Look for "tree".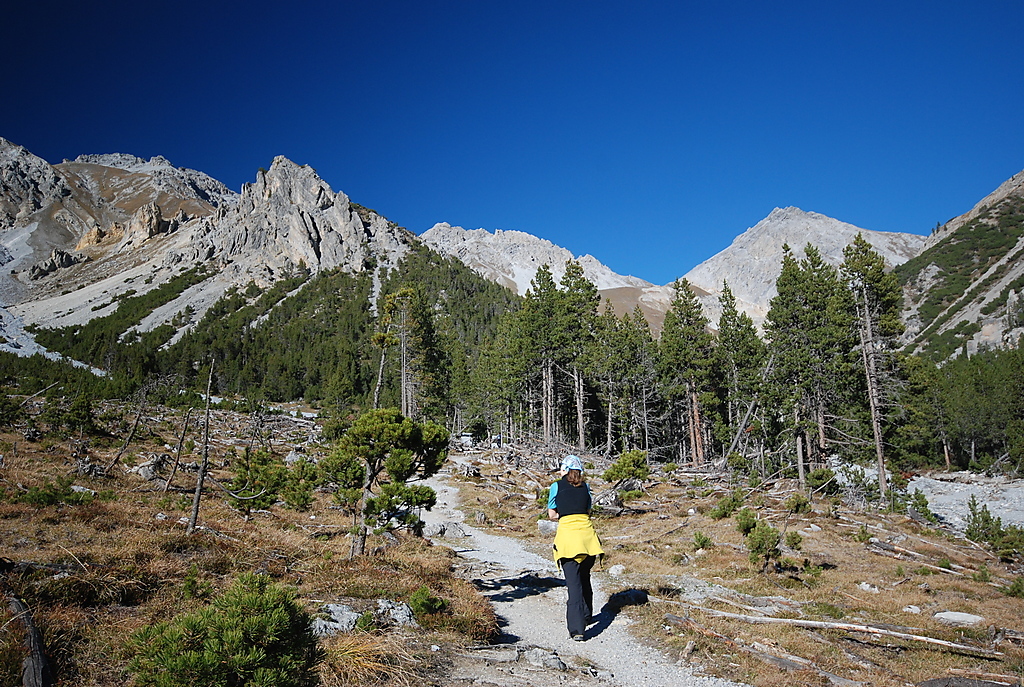
Found: (x1=498, y1=254, x2=579, y2=448).
